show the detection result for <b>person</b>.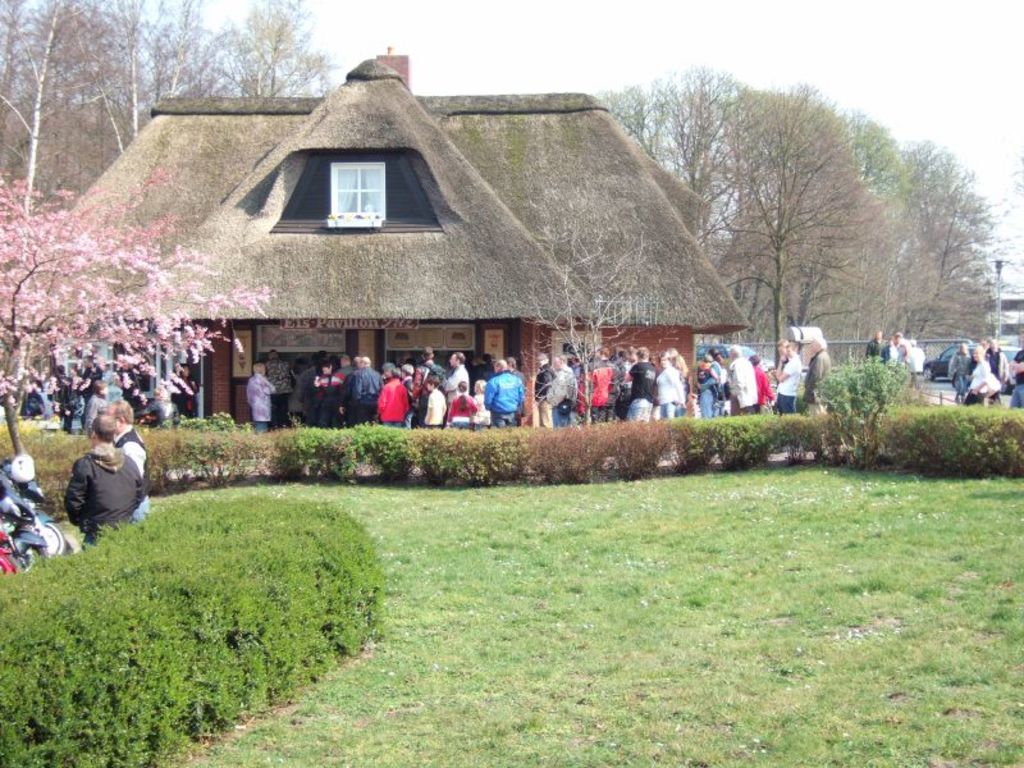
314/357/348/425.
